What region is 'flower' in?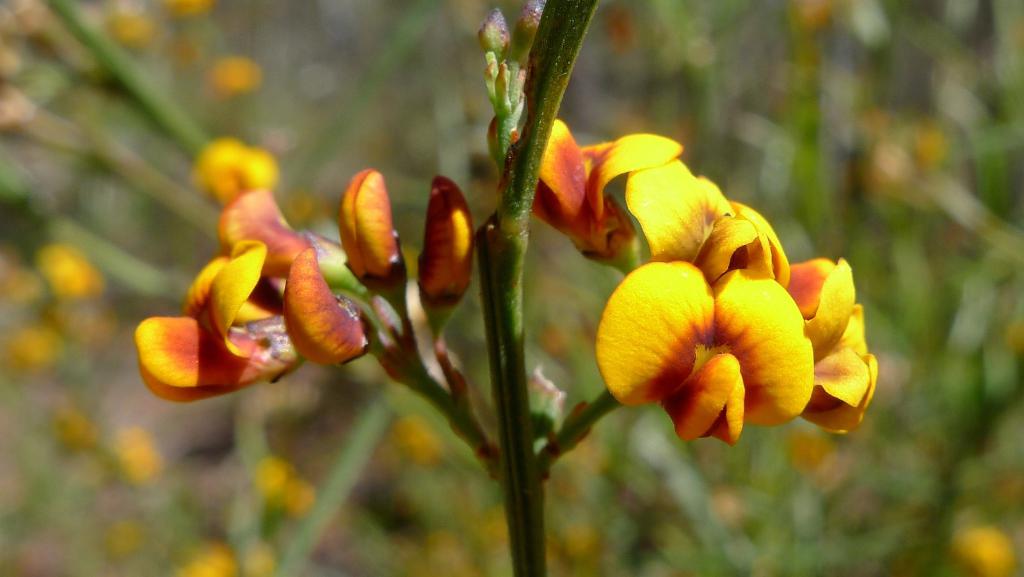
region(125, 227, 309, 409).
